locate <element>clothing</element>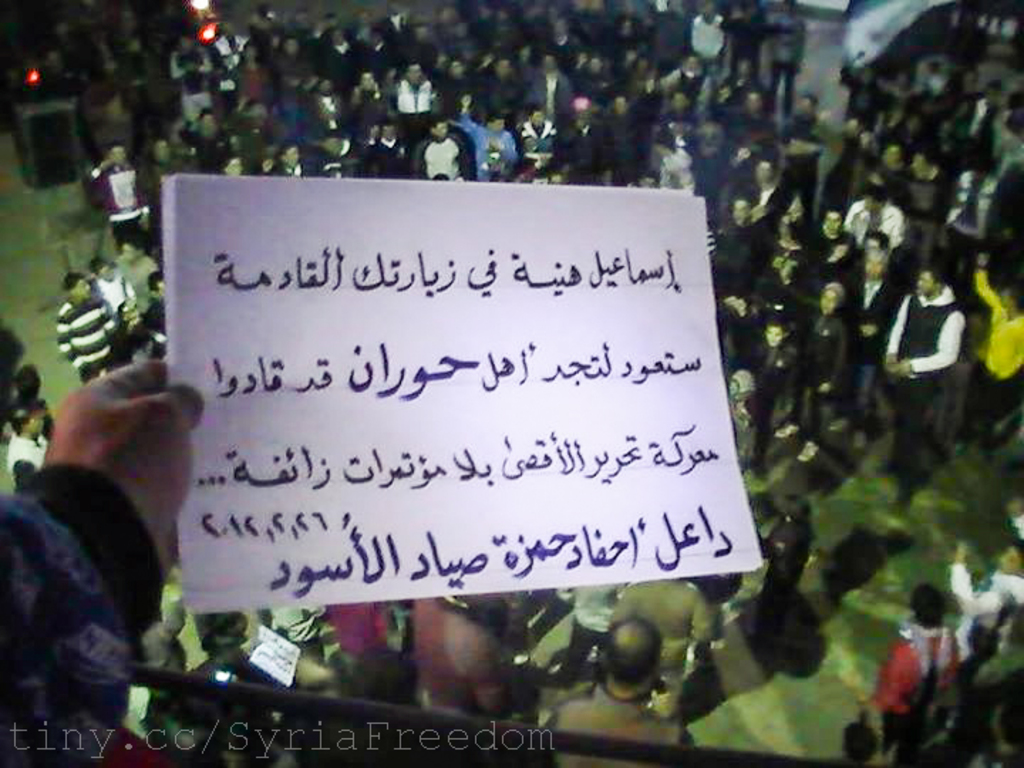
{"x1": 236, "y1": 70, "x2": 269, "y2": 107}
